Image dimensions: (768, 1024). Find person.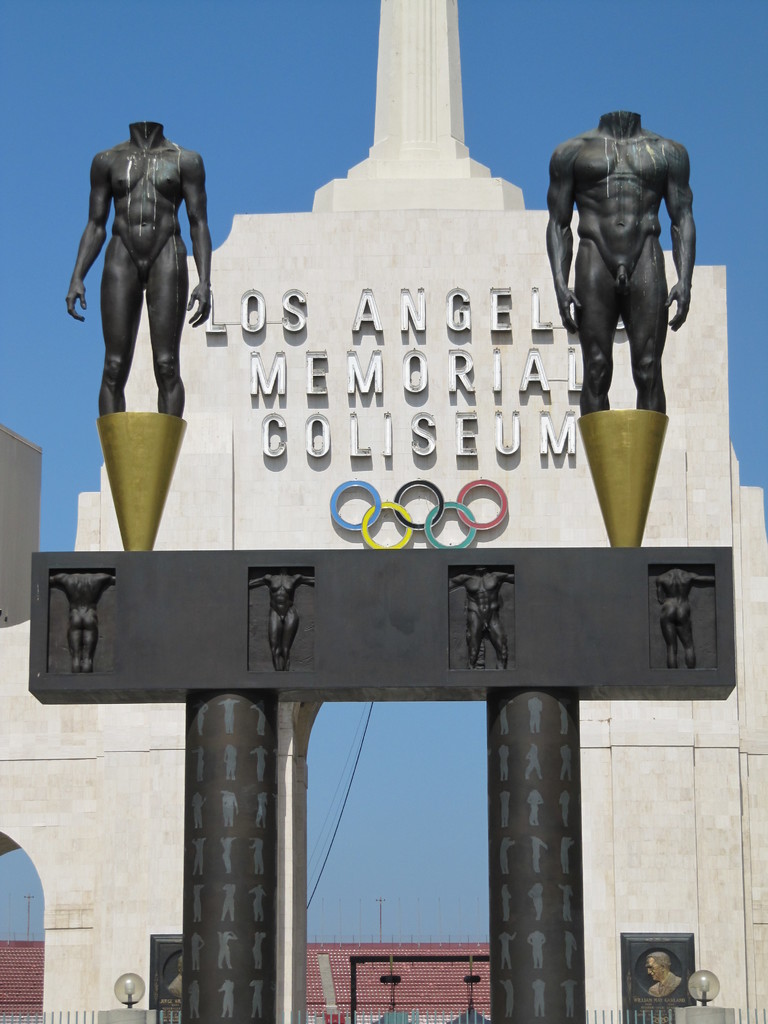
{"left": 636, "top": 949, "right": 684, "bottom": 1000}.
